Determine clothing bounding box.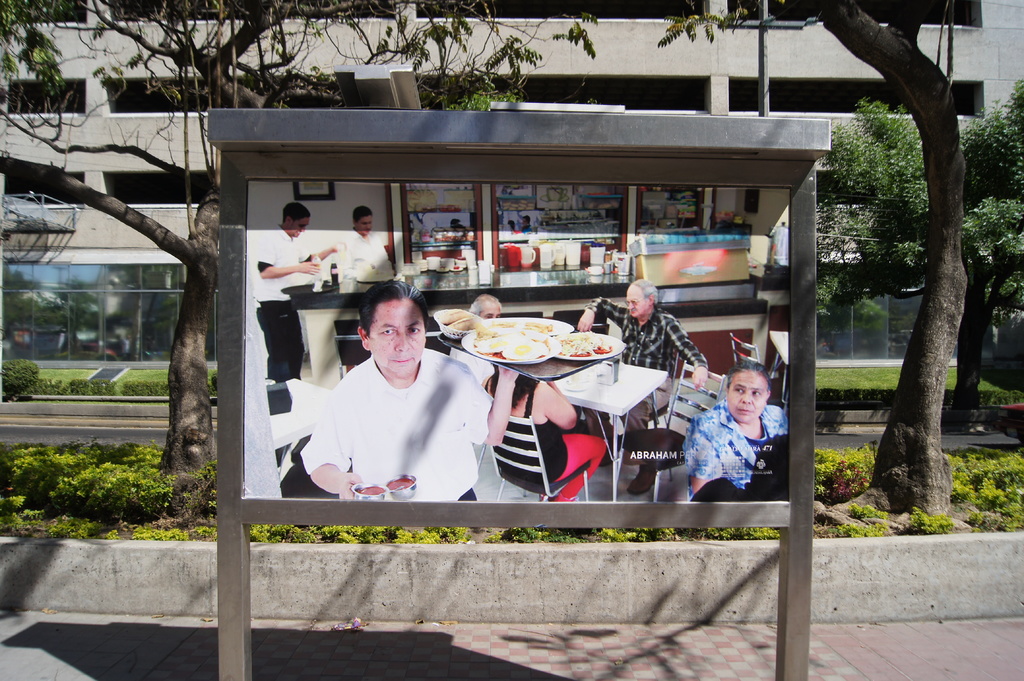
Determined: box(253, 229, 311, 398).
